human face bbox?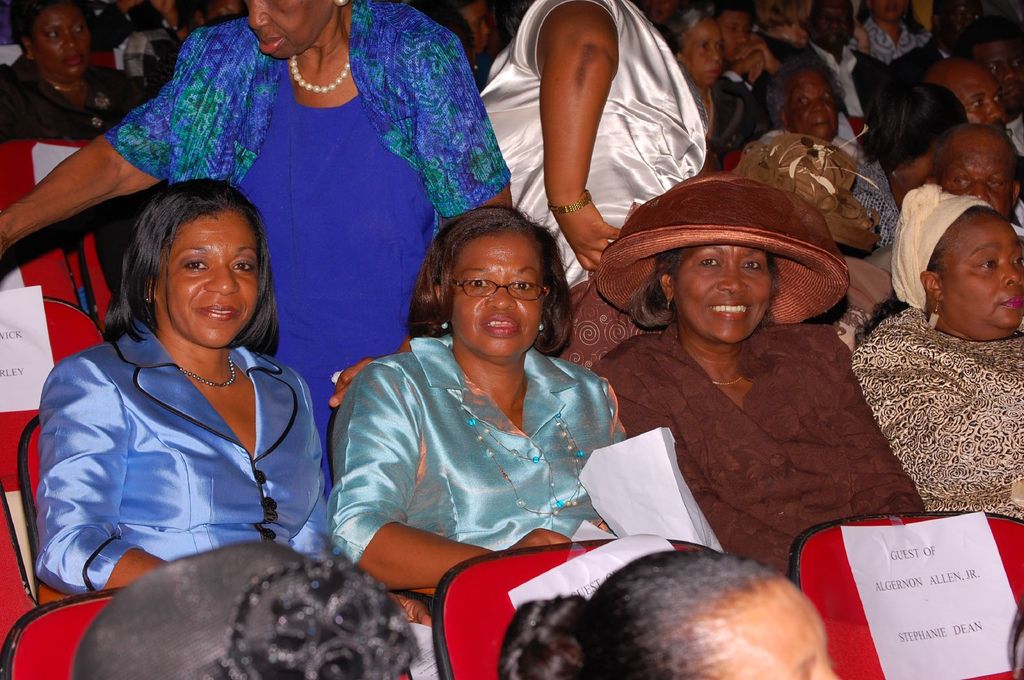
select_region(944, 212, 1023, 329)
